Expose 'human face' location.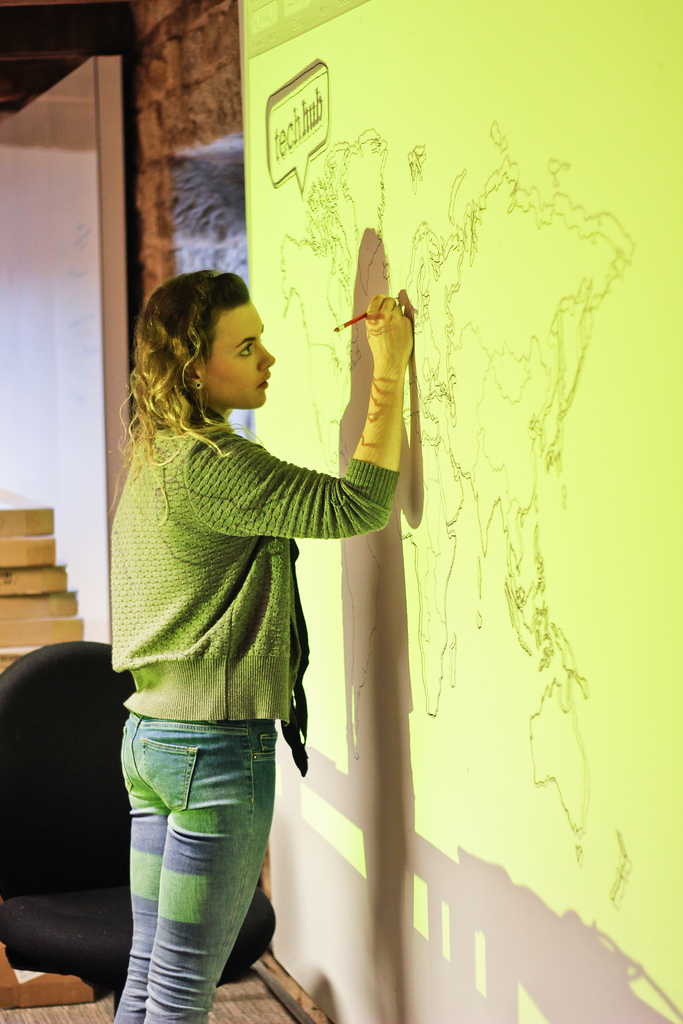
Exposed at l=202, t=297, r=279, b=405.
